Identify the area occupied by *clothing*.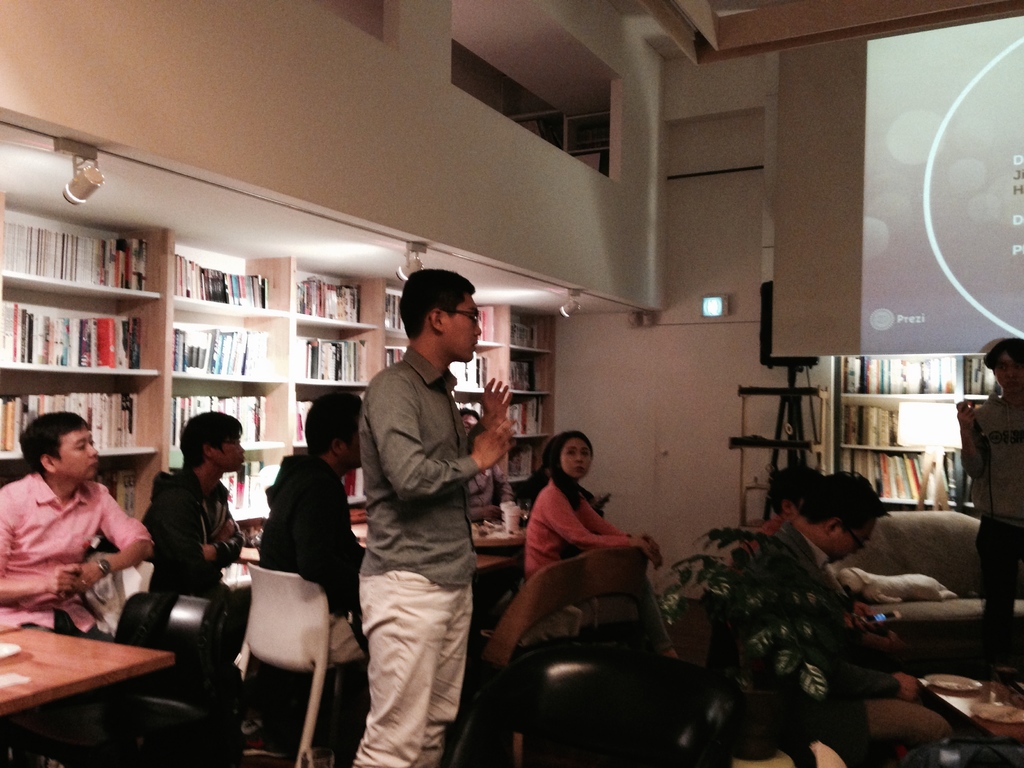
Area: region(264, 452, 369, 616).
